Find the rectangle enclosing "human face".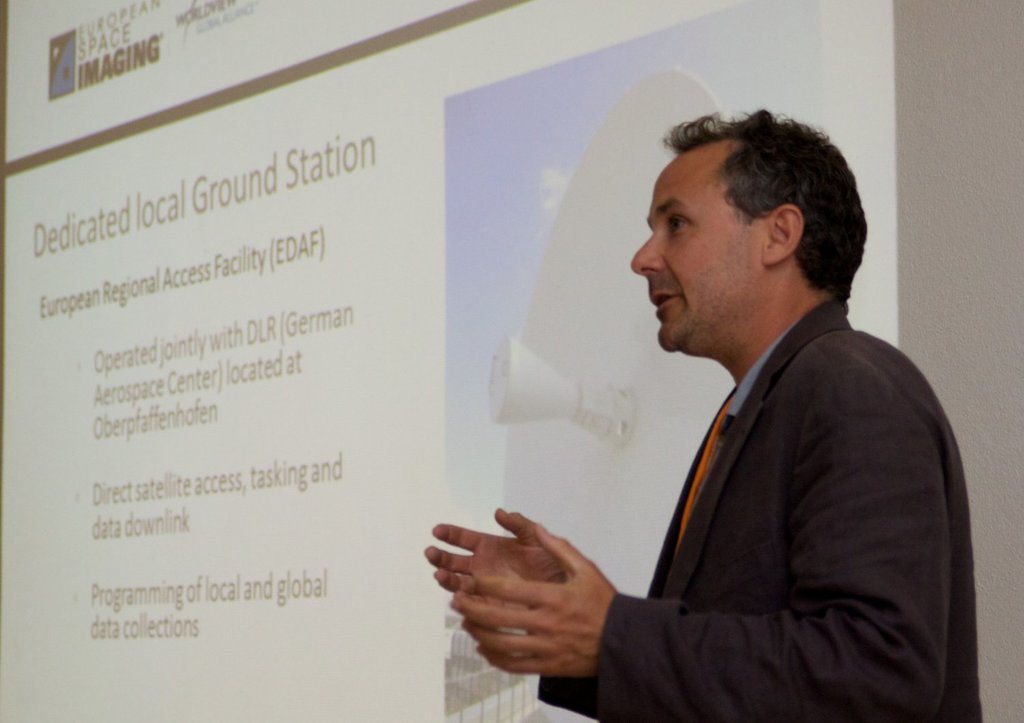
(x1=627, y1=145, x2=763, y2=348).
